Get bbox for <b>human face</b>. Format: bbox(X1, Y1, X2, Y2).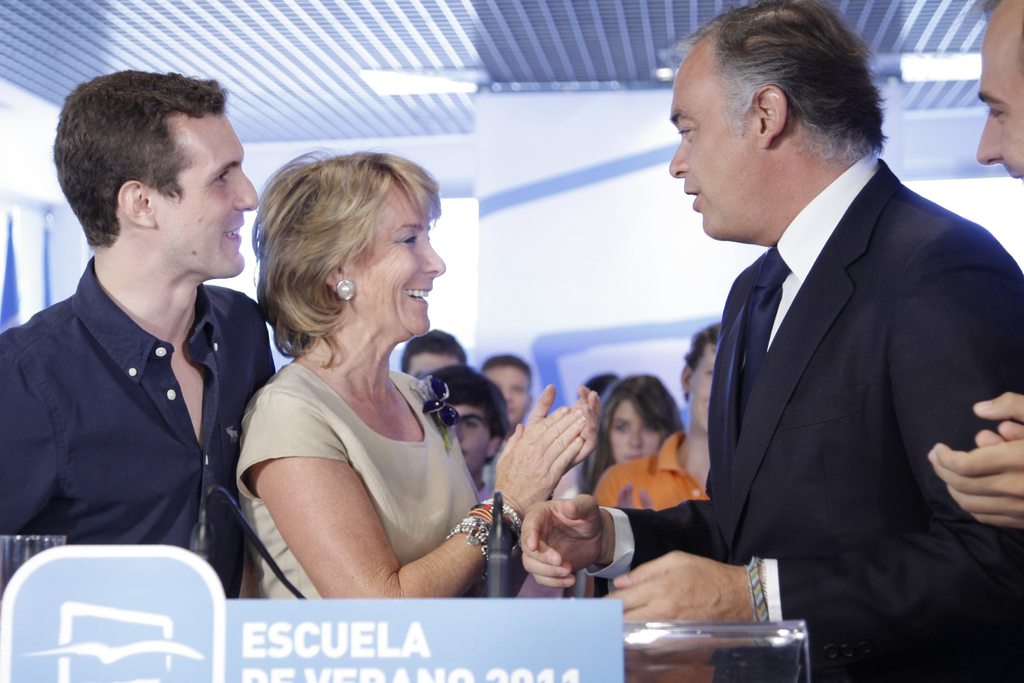
bbox(690, 345, 716, 434).
